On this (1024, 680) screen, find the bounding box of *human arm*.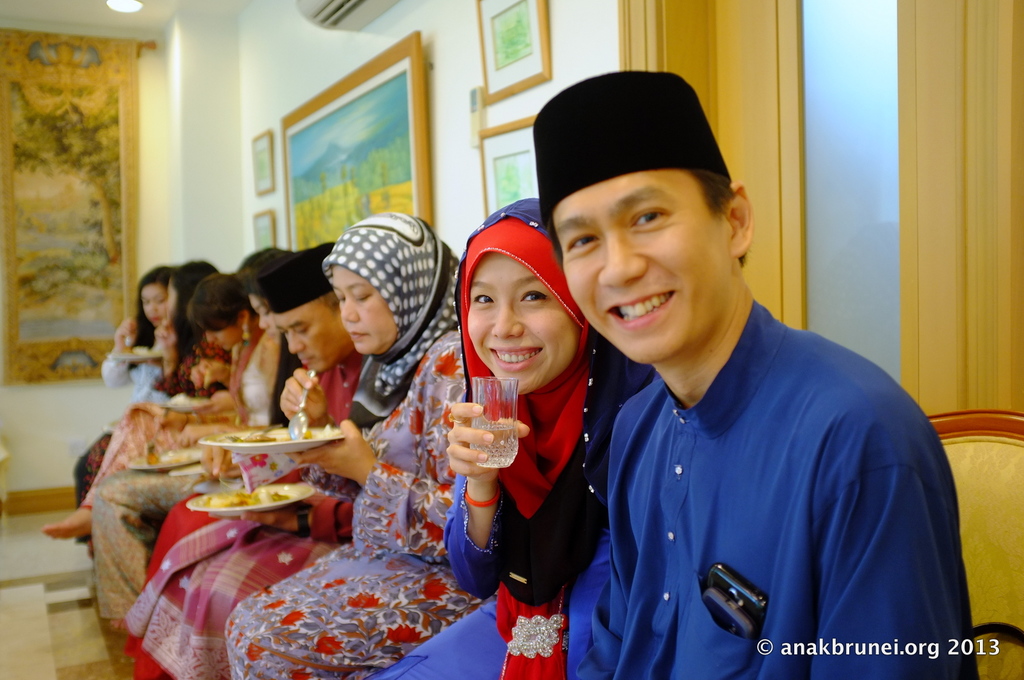
Bounding box: x1=180 y1=421 x2=262 y2=446.
